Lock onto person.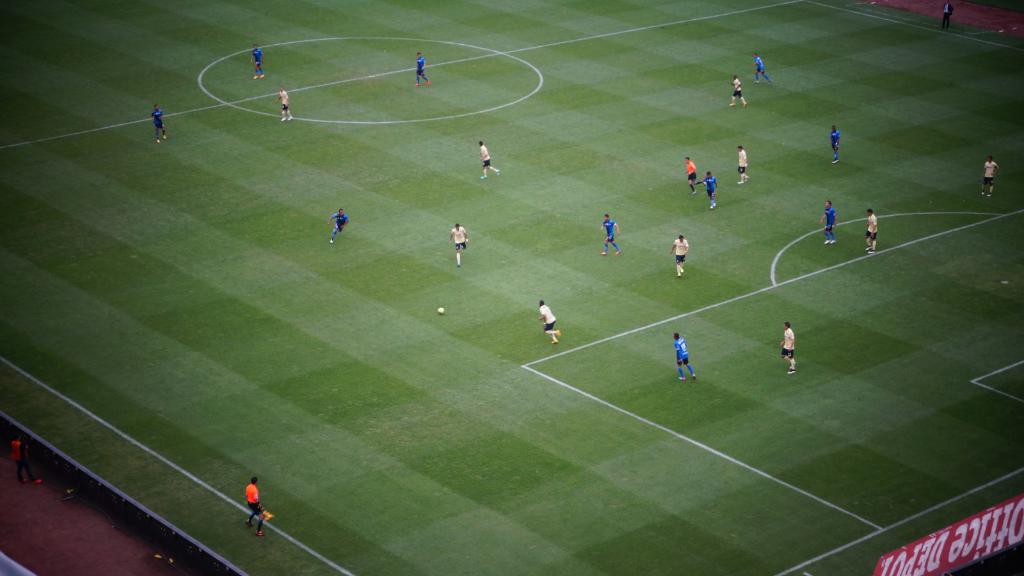
Locked: 449/223/467/261.
